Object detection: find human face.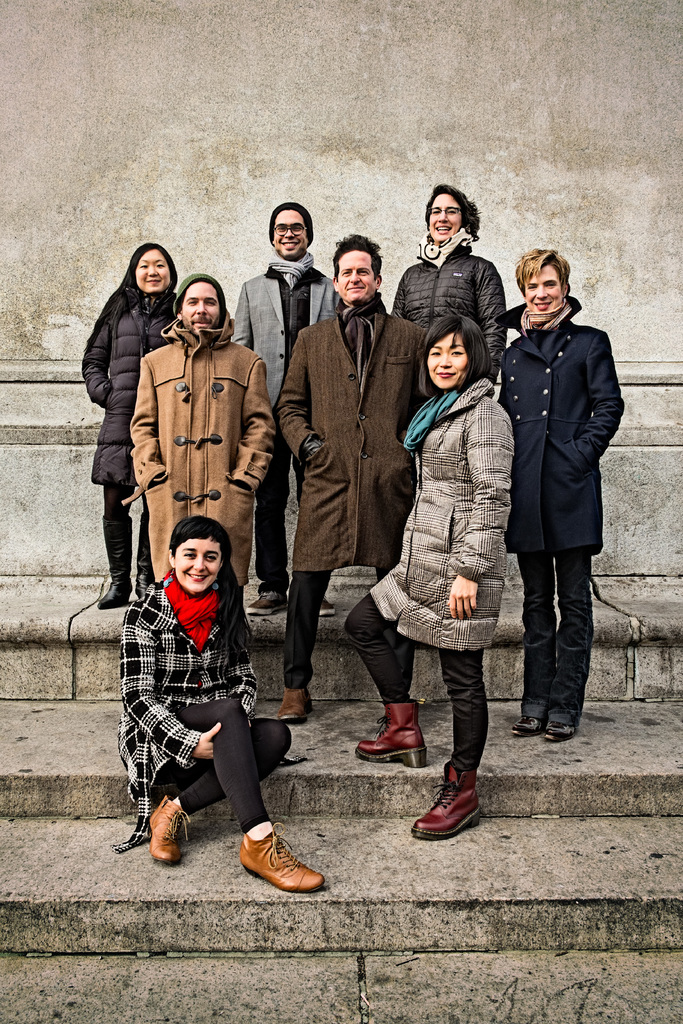
(x1=523, y1=269, x2=564, y2=319).
